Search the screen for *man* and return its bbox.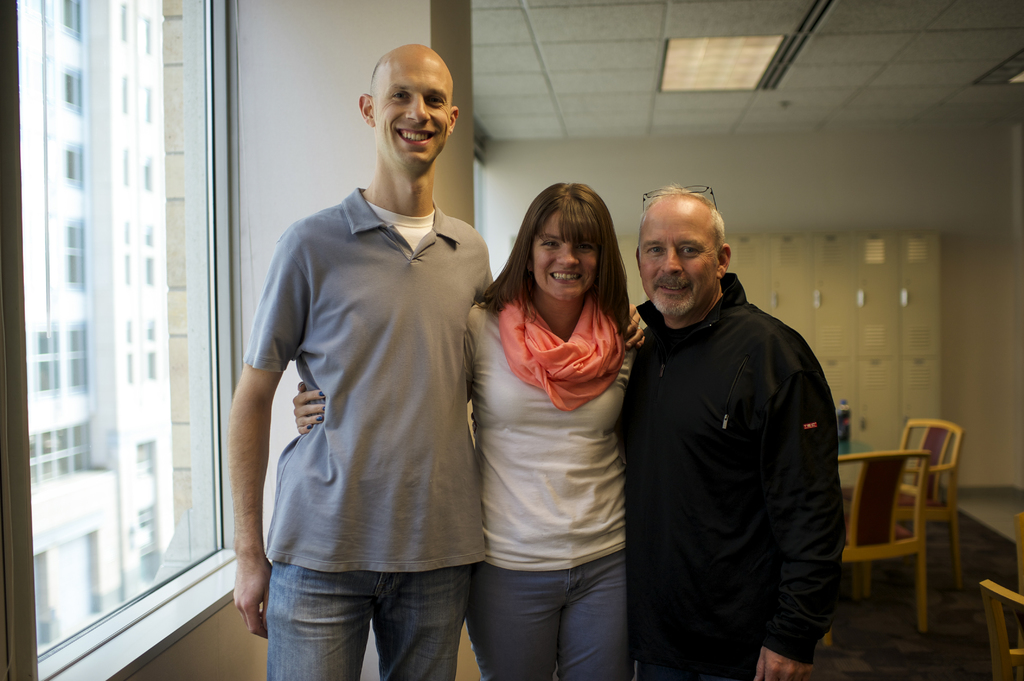
Found: 476/178/844/680.
